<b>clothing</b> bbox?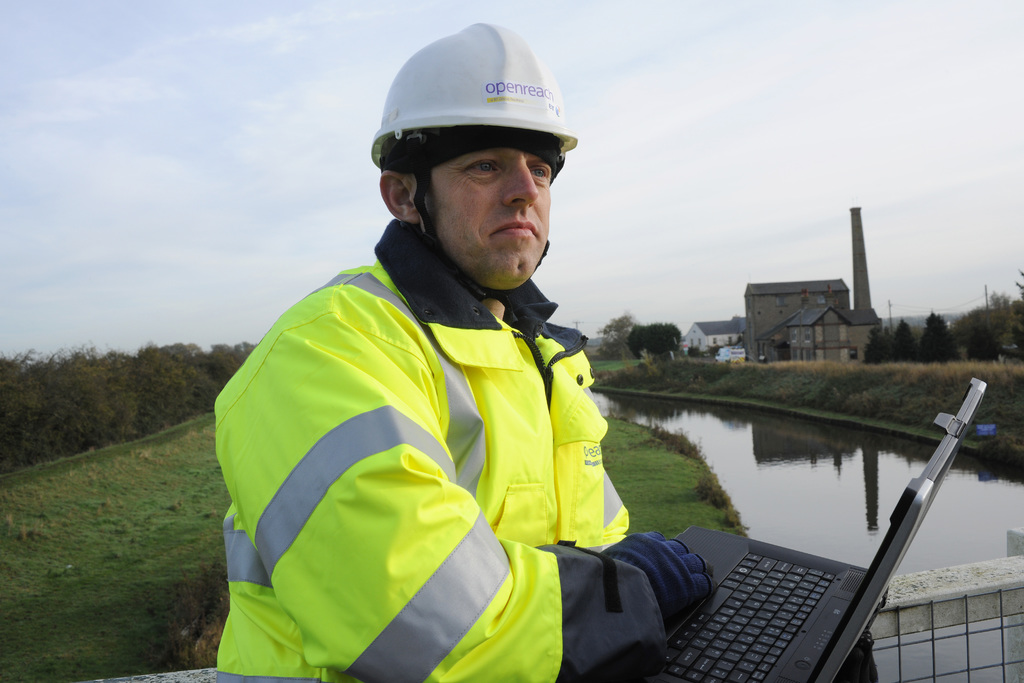
(x1=207, y1=209, x2=658, y2=677)
